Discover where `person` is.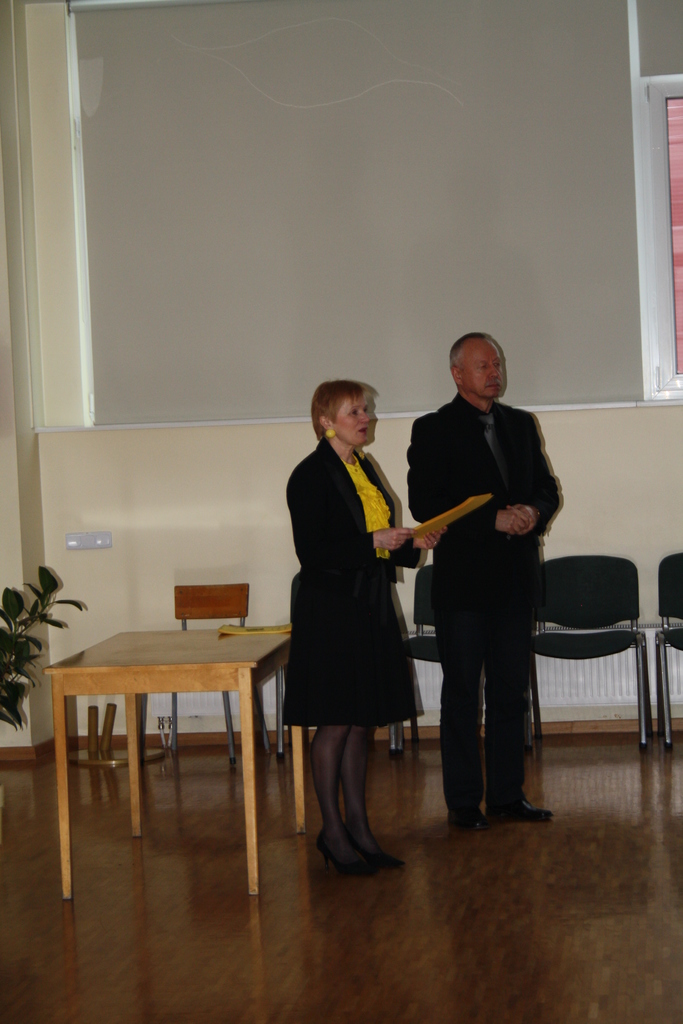
Discovered at BBox(291, 383, 445, 867).
